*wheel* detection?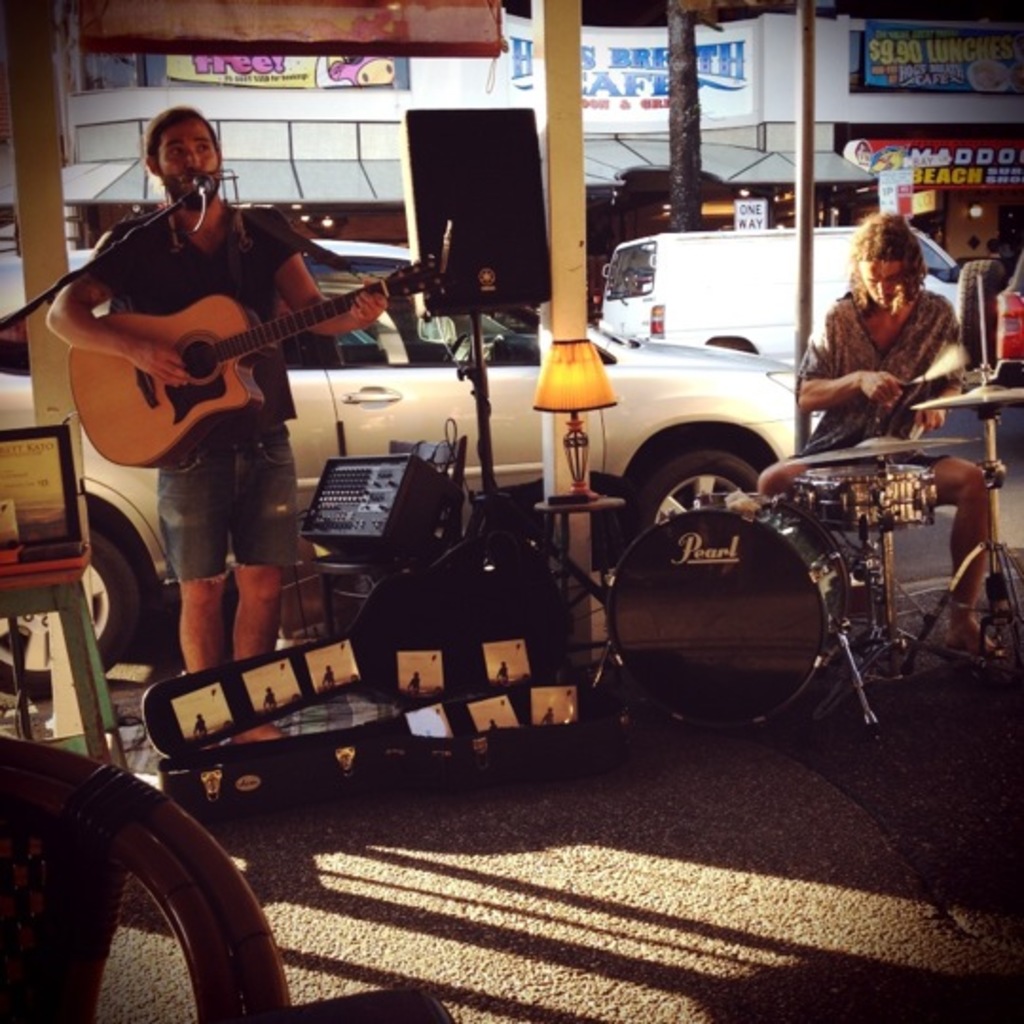
0/520/142/707
